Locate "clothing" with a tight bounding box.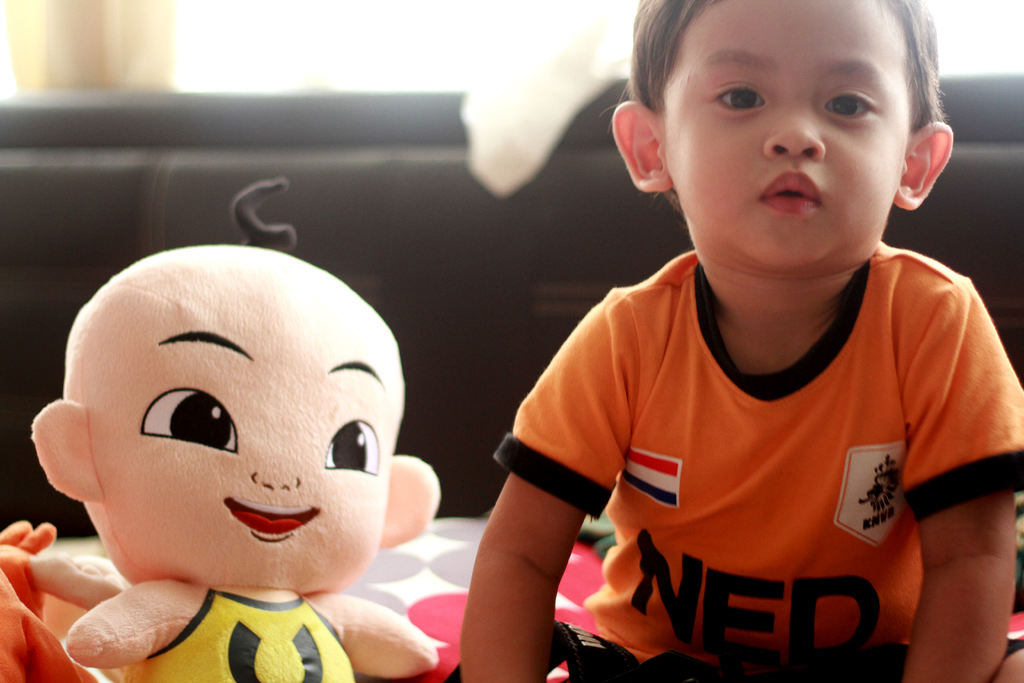
127:585:359:682.
